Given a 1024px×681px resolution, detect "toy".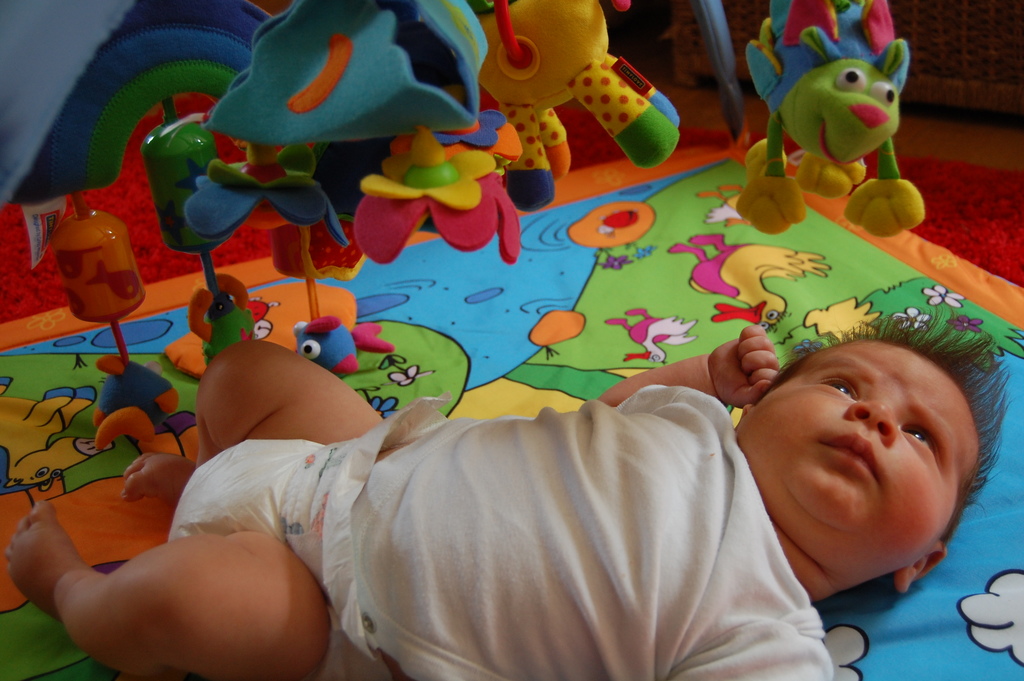
bbox(740, 1, 931, 256).
